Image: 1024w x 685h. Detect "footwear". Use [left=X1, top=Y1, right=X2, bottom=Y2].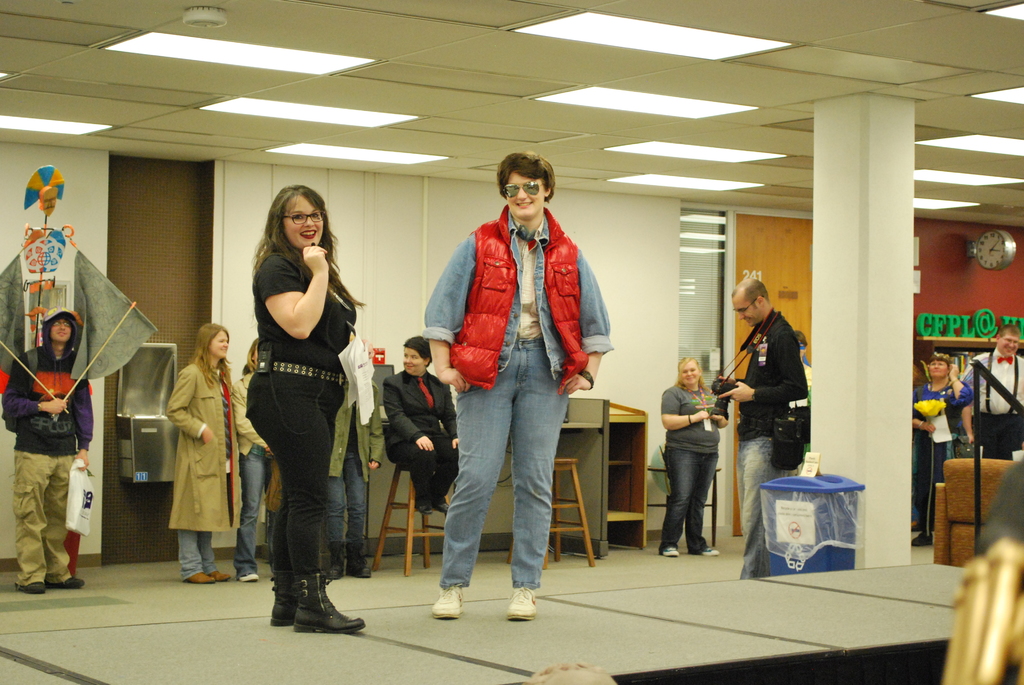
[left=702, top=545, right=720, bottom=556].
